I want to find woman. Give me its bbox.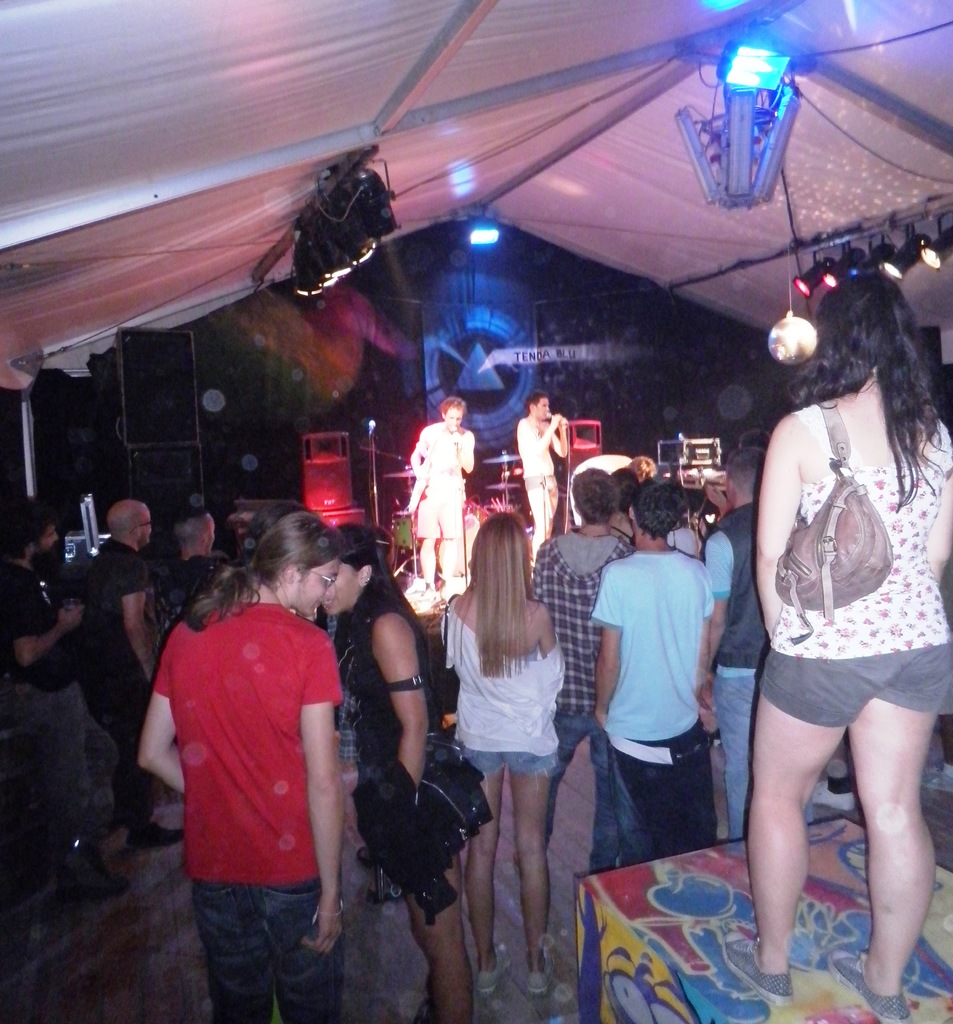
BBox(311, 522, 493, 1023).
